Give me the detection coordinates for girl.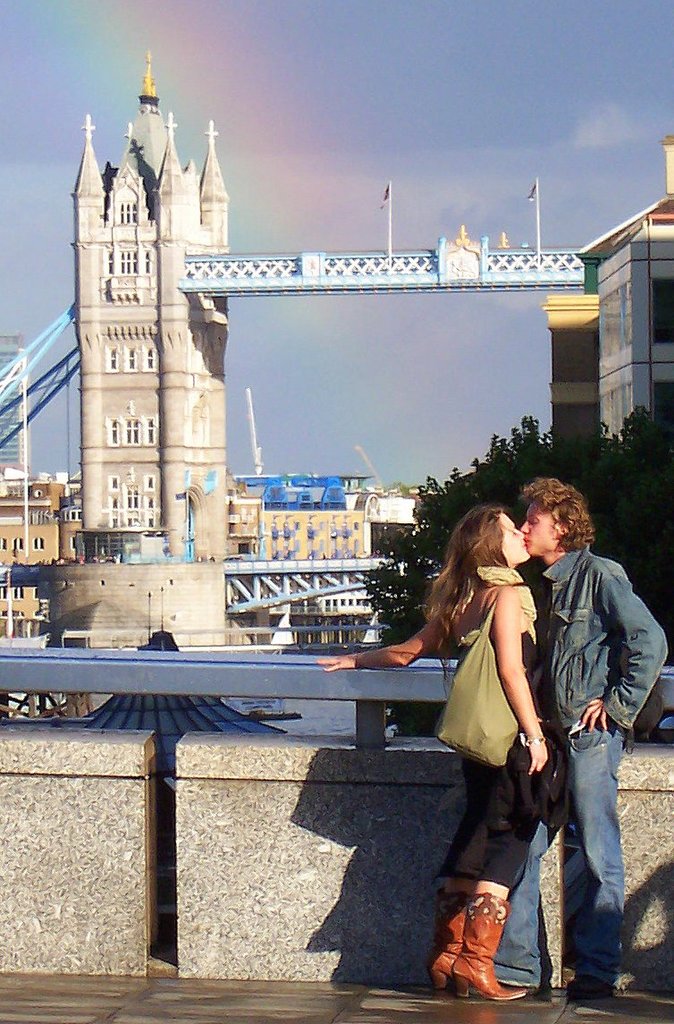
select_region(317, 505, 563, 996).
